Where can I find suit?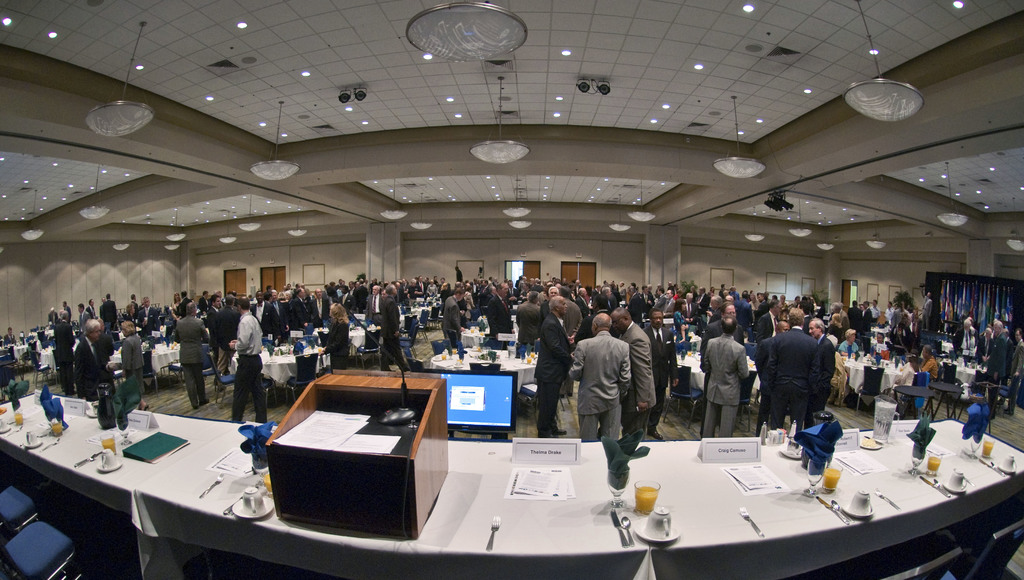
You can find it at rect(339, 292, 356, 313).
